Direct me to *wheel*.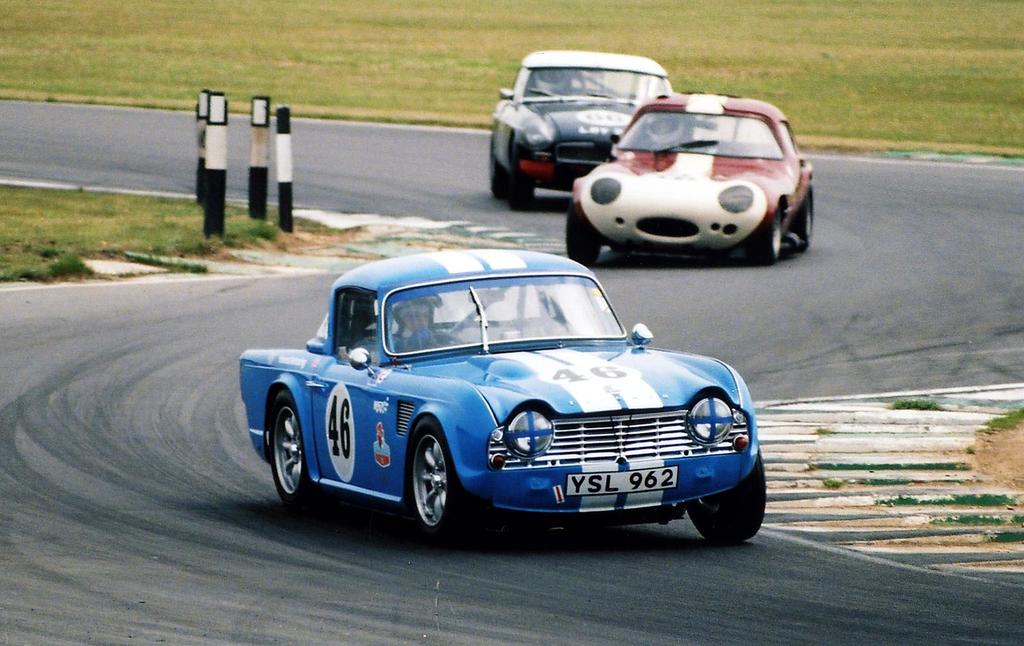
Direction: region(797, 195, 813, 249).
